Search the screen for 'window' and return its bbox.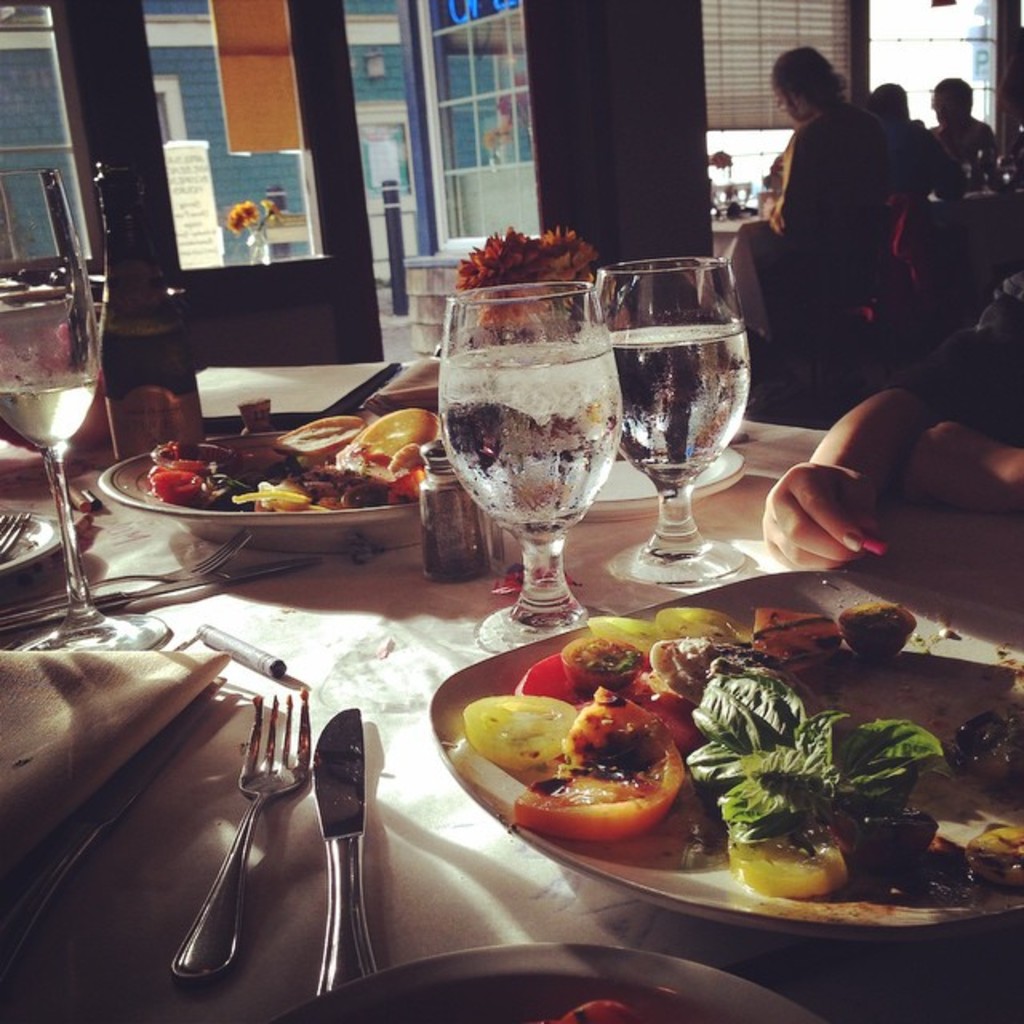
Found: [left=696, top=0, right=869, bottom=136].
